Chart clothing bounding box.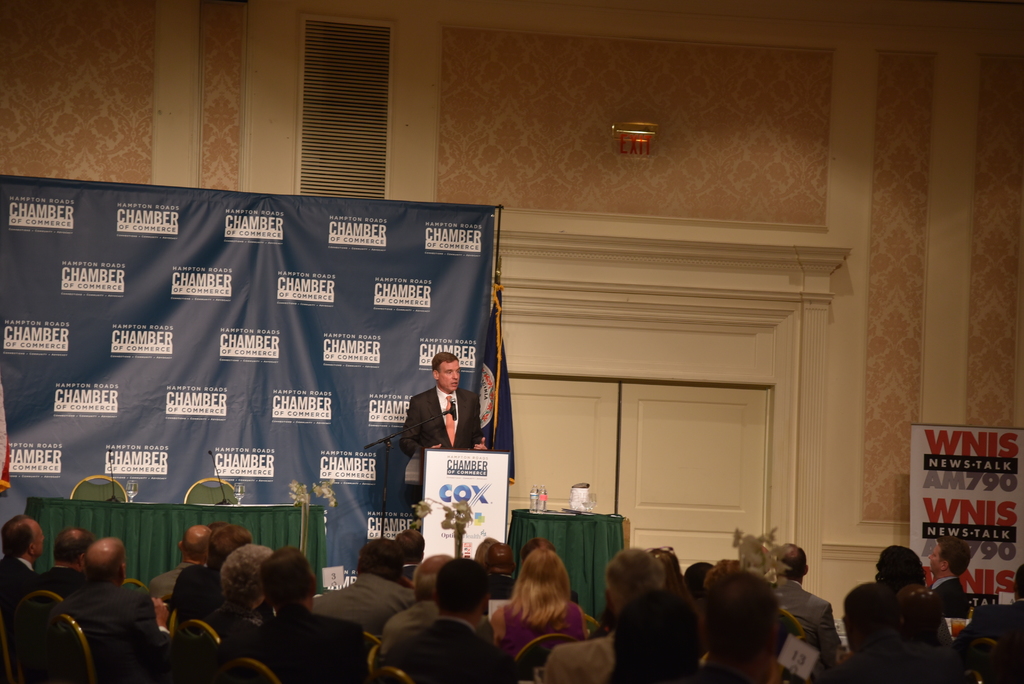
Charted: [left=42, top=560, right=87, bottom=597].
